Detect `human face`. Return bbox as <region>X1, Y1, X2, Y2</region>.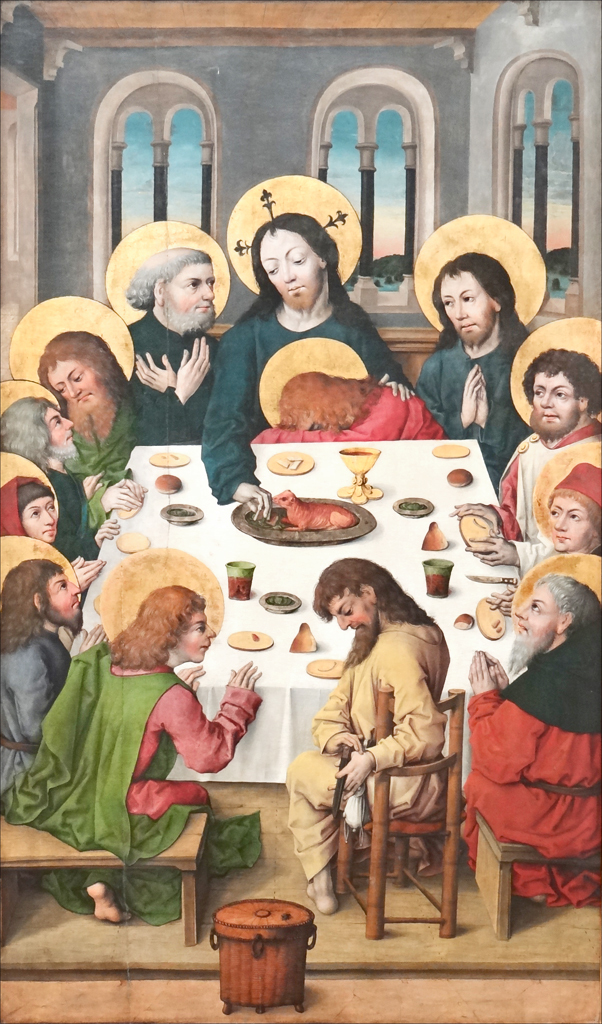
<region>512, 583, 565, 649</region>.
